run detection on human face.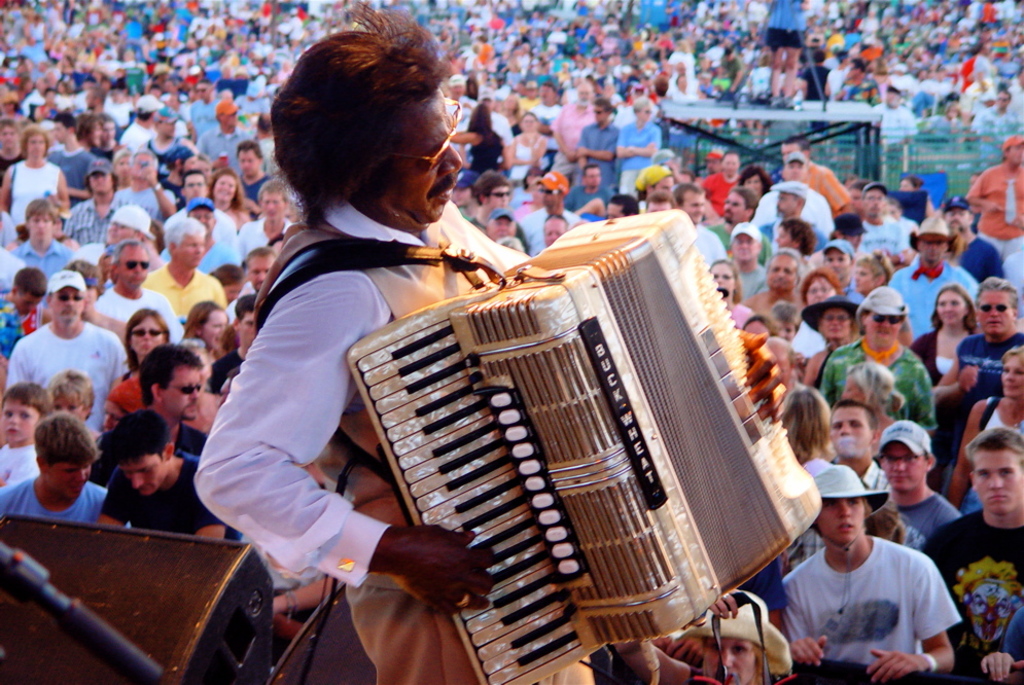
Result: [left=935, top=291, right=967, bottom=325].
